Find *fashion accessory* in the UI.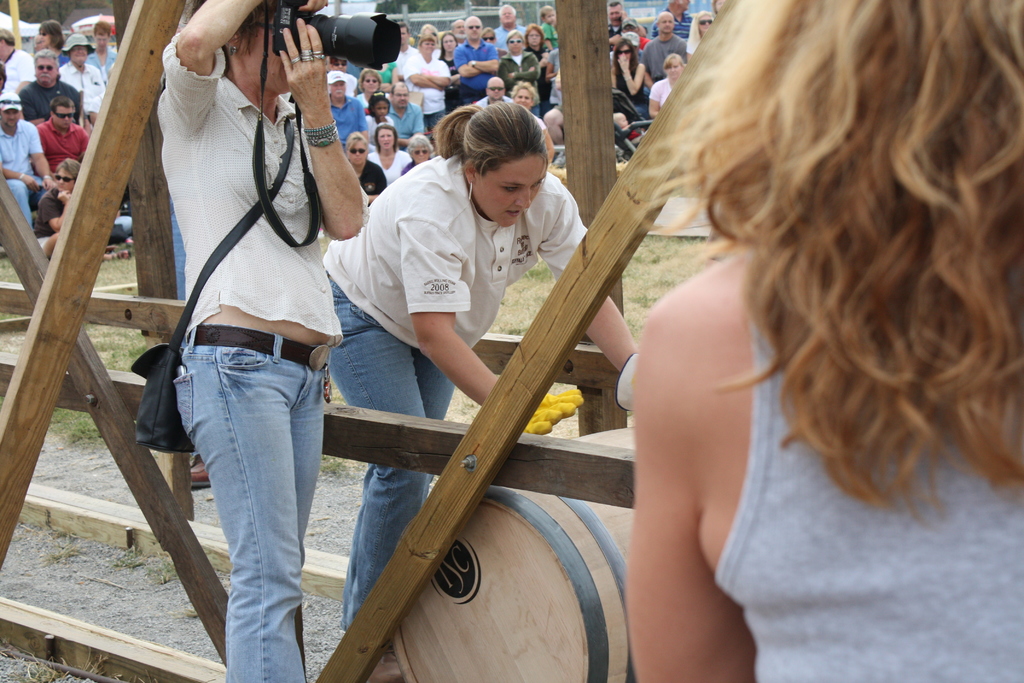
UI element at <region>192, 324, 332, 372</region>.
